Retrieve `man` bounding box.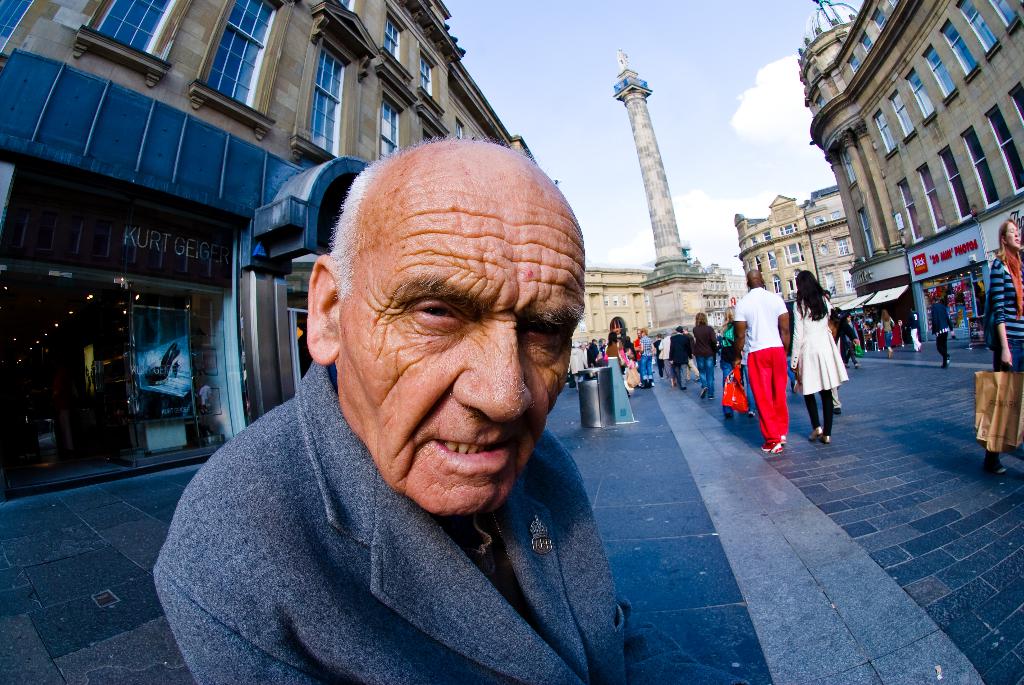
Bounding box: {"x1": 735, "y1": 269, "x2": 792, "y2": 457}.
